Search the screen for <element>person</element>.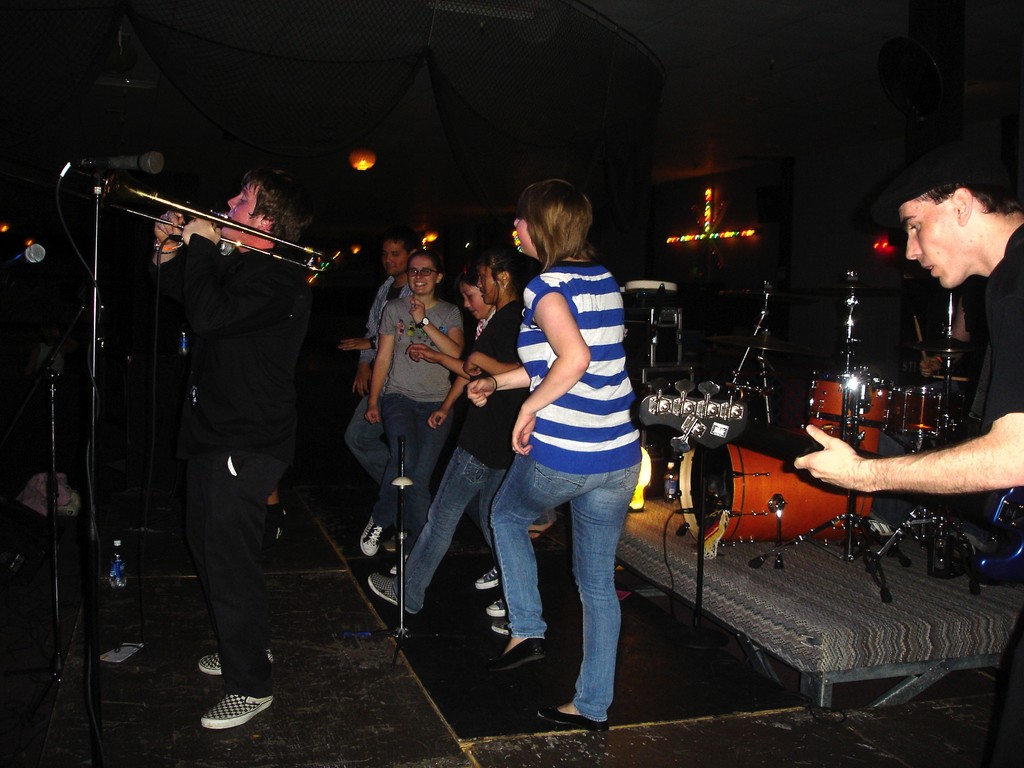
Found at 795, 147, 1023, 723.
